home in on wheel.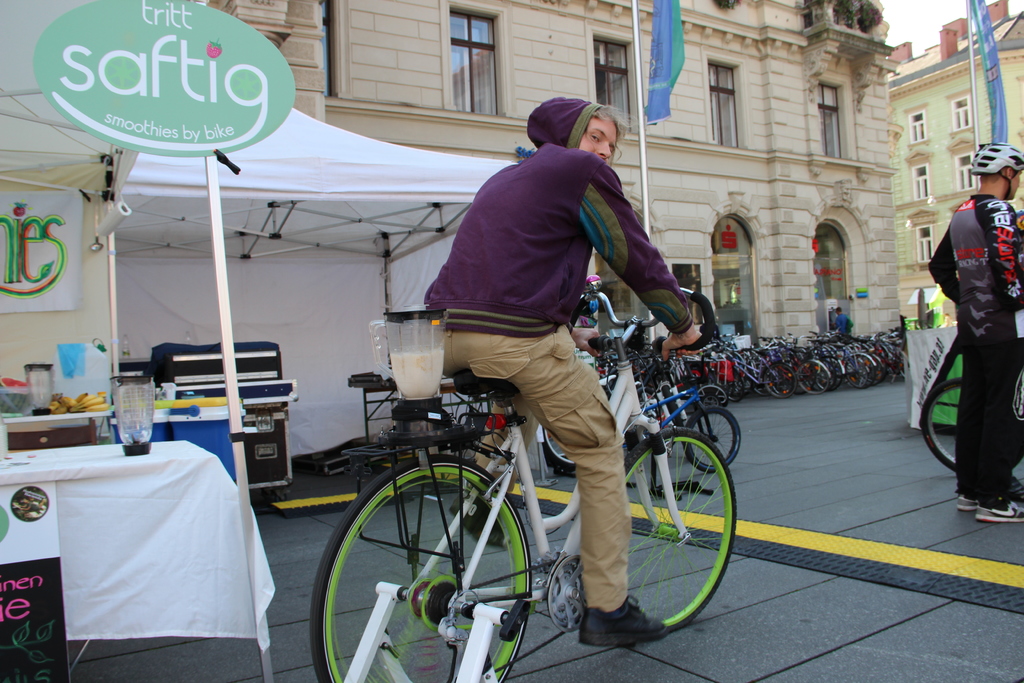
Homed in at 693:379:728:408.
